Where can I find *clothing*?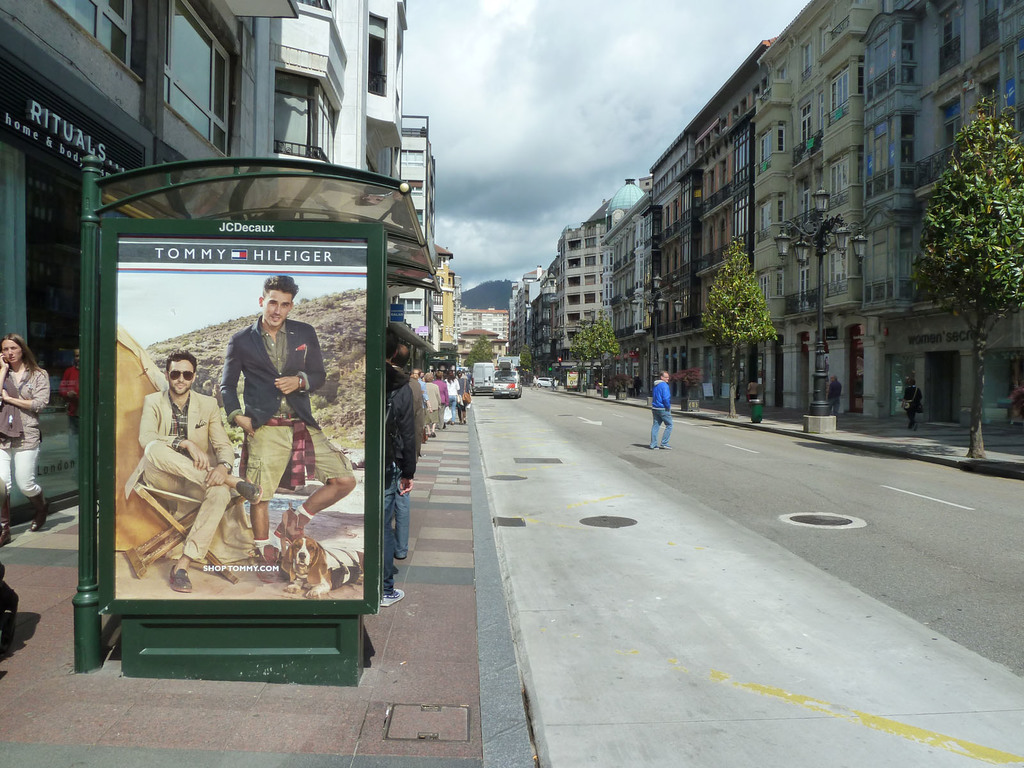
You can find it at 0 363 52 449.
